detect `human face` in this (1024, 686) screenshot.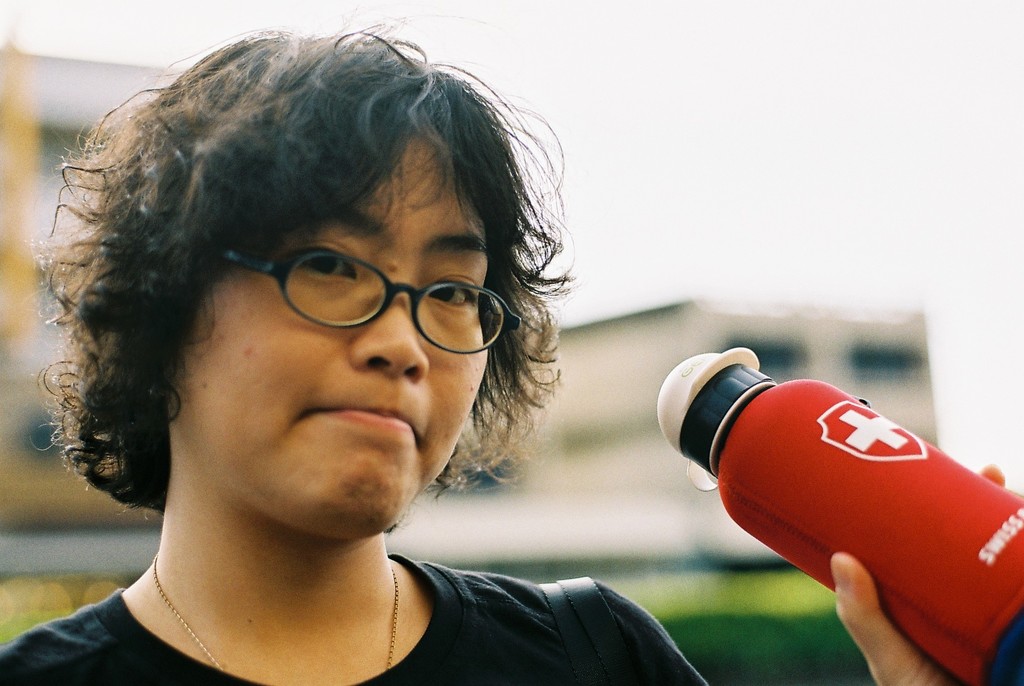
Detection: BBox(173, 127, 489, 541).
